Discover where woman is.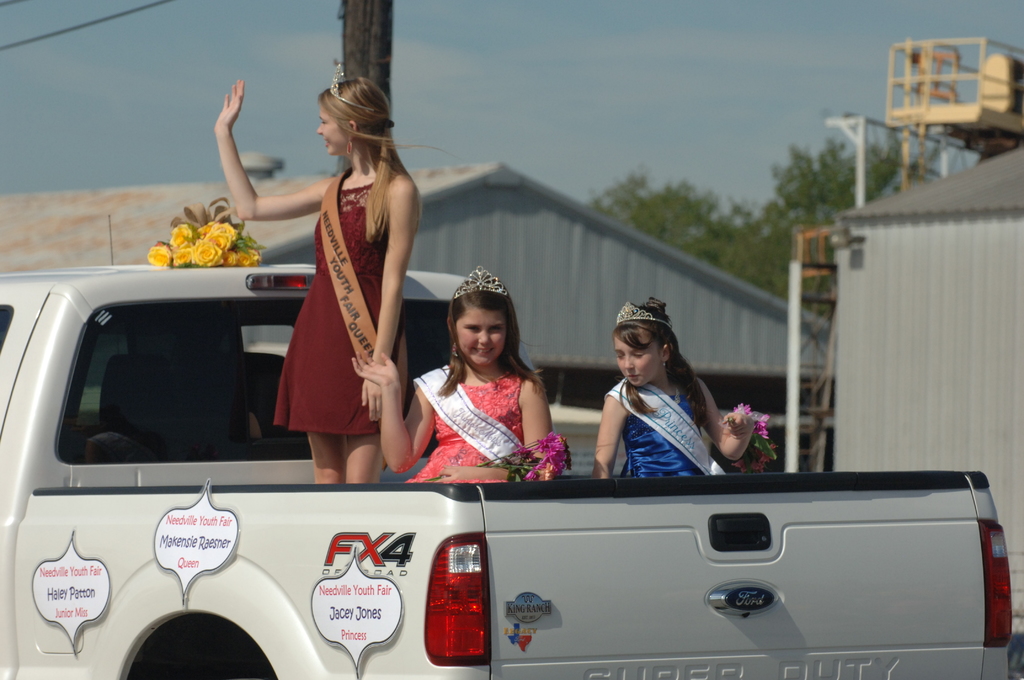
Discovered at [214,75,422,485].
